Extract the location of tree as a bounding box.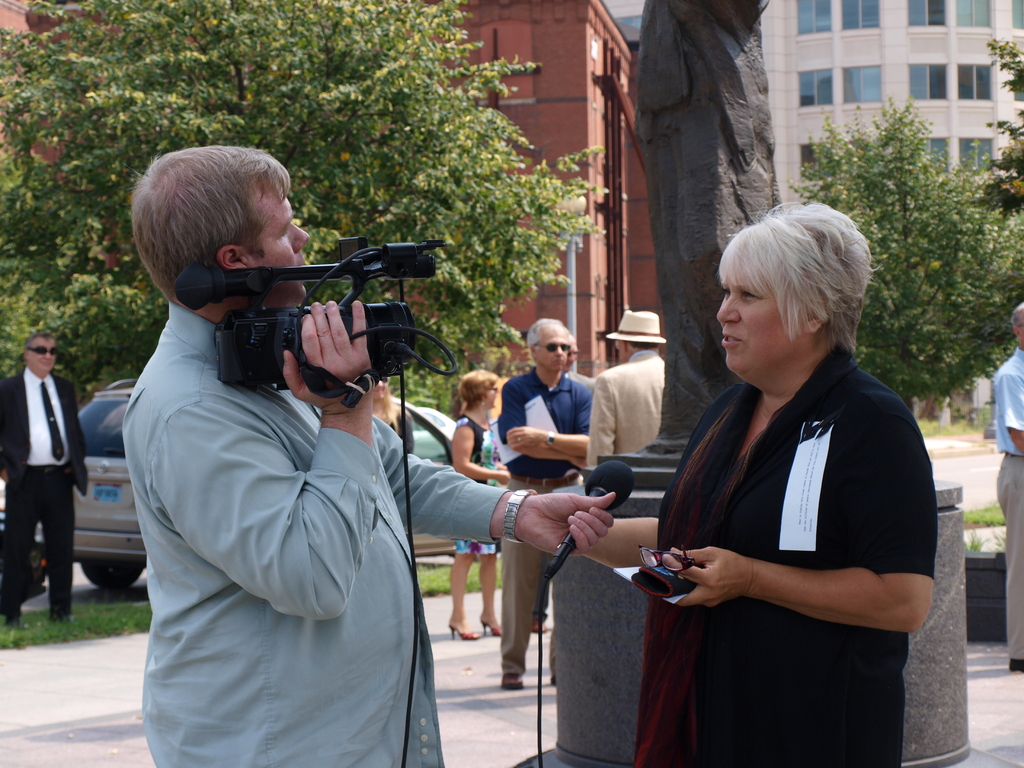
[x1=975, y1=29, x2=1023, y2=217].
